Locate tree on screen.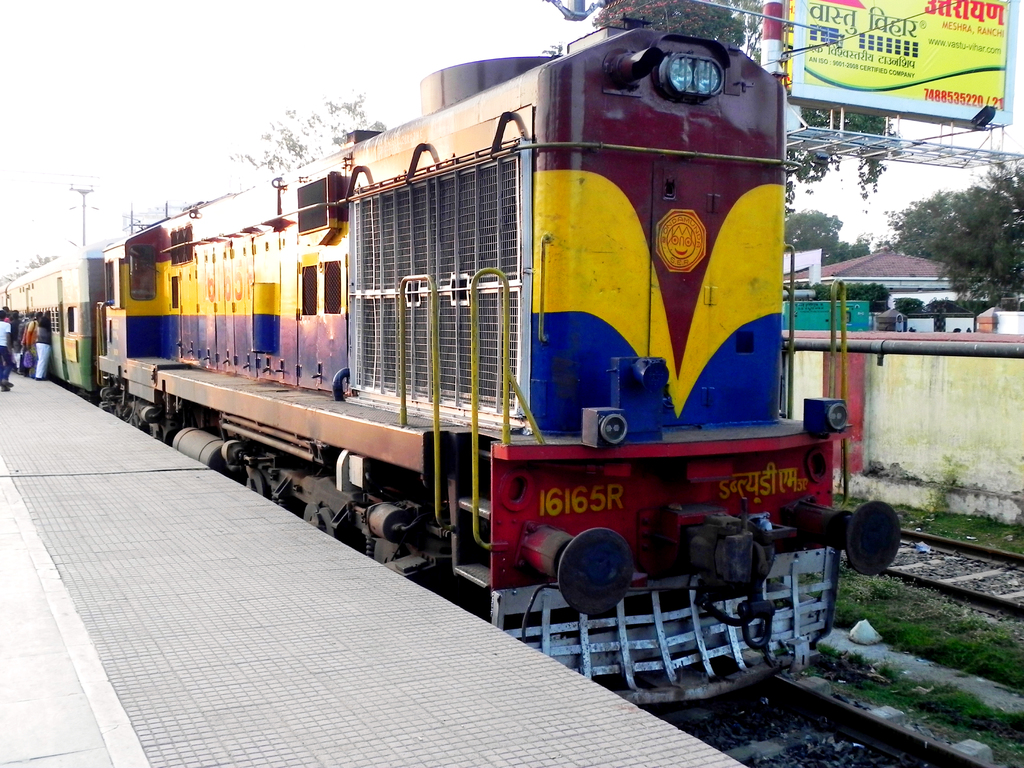
On screen at bbox(878, 184, 964, 262).
